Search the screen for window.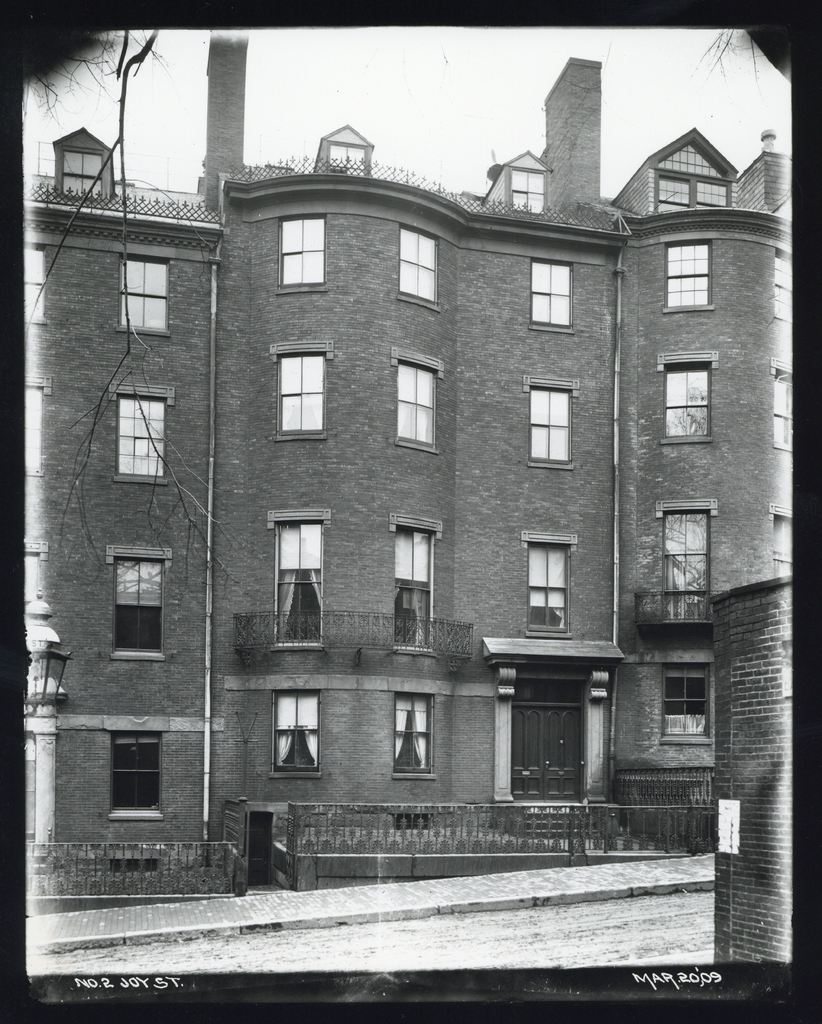
Found at pyautogui.locateOnScreen(660, 239, 723, 319).
